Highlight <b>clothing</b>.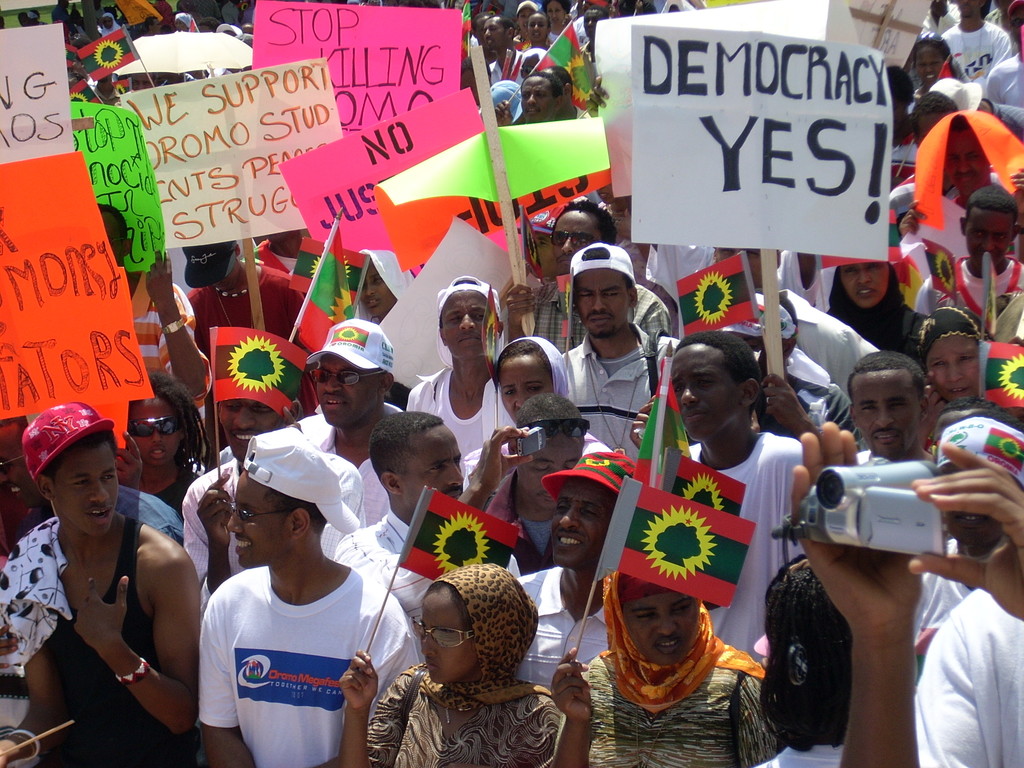
Highlighted region: 913,595,1023,767.
